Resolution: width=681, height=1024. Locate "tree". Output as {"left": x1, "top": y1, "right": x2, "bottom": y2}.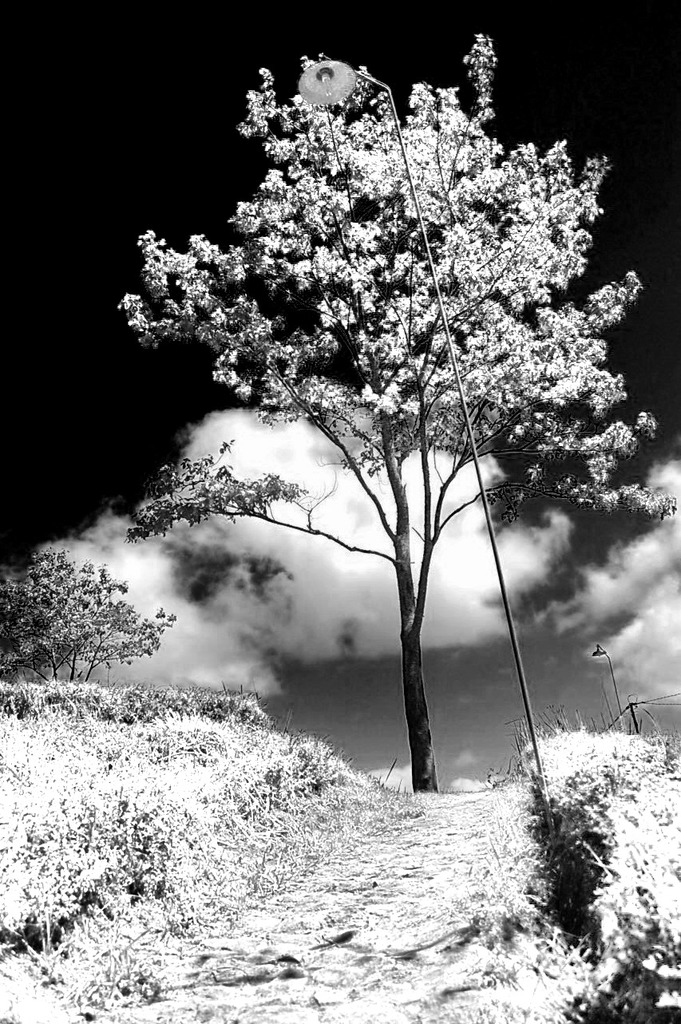
{"left": 113, "top": 33, "right": 680, "bottom": 797}.
